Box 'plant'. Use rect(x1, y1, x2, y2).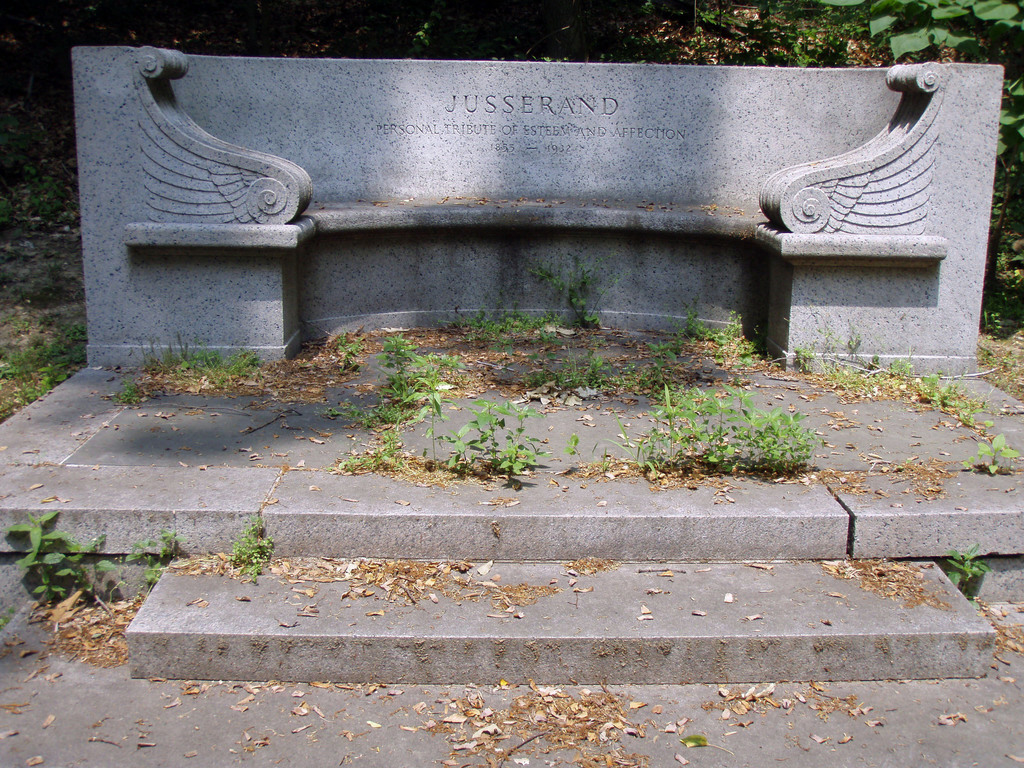
rect(394, 360, 456, 468).
